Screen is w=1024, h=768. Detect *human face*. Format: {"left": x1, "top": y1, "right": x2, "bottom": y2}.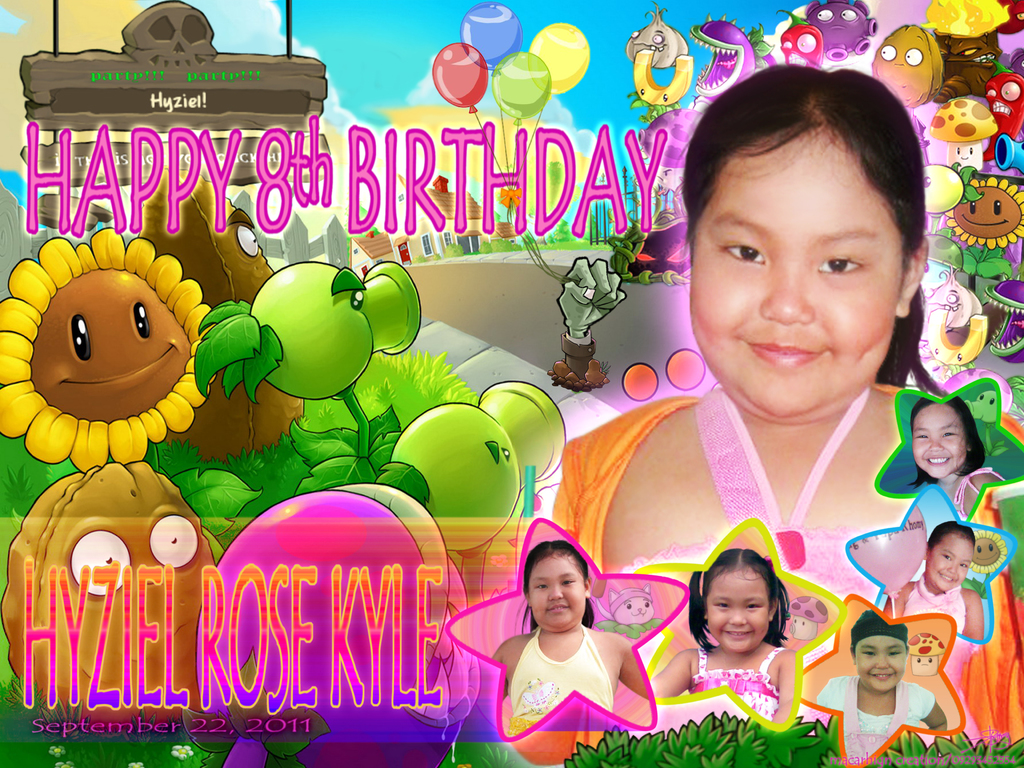
{"left": 694, "top": 157, "right": 893, "bottom": 418}.
